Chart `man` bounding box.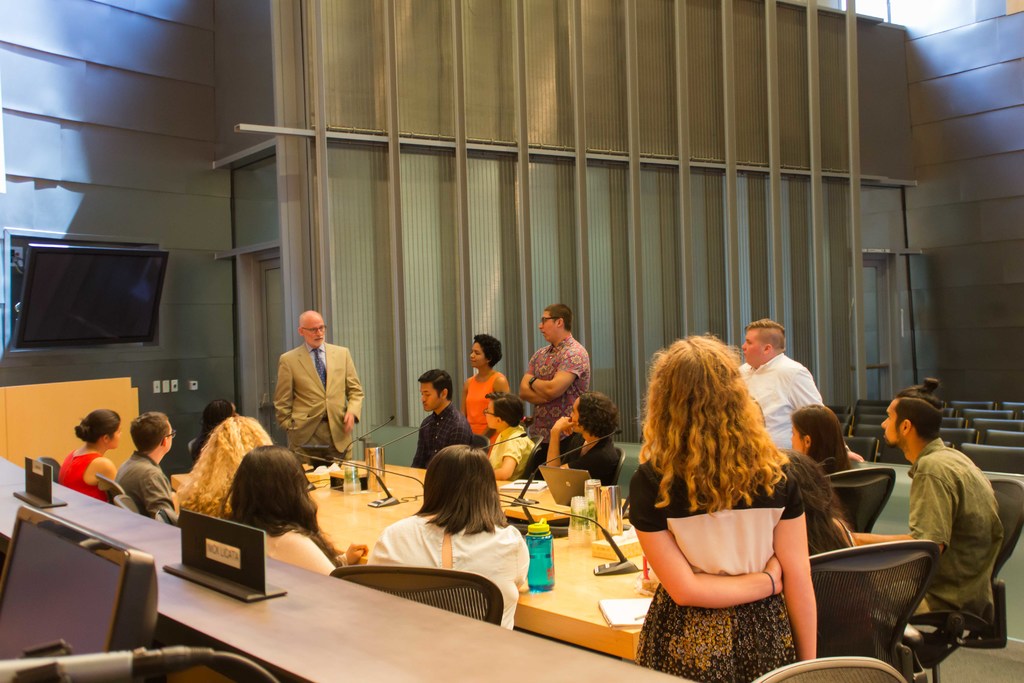
Charted: <region>110, 408, 177, 528</region>.
